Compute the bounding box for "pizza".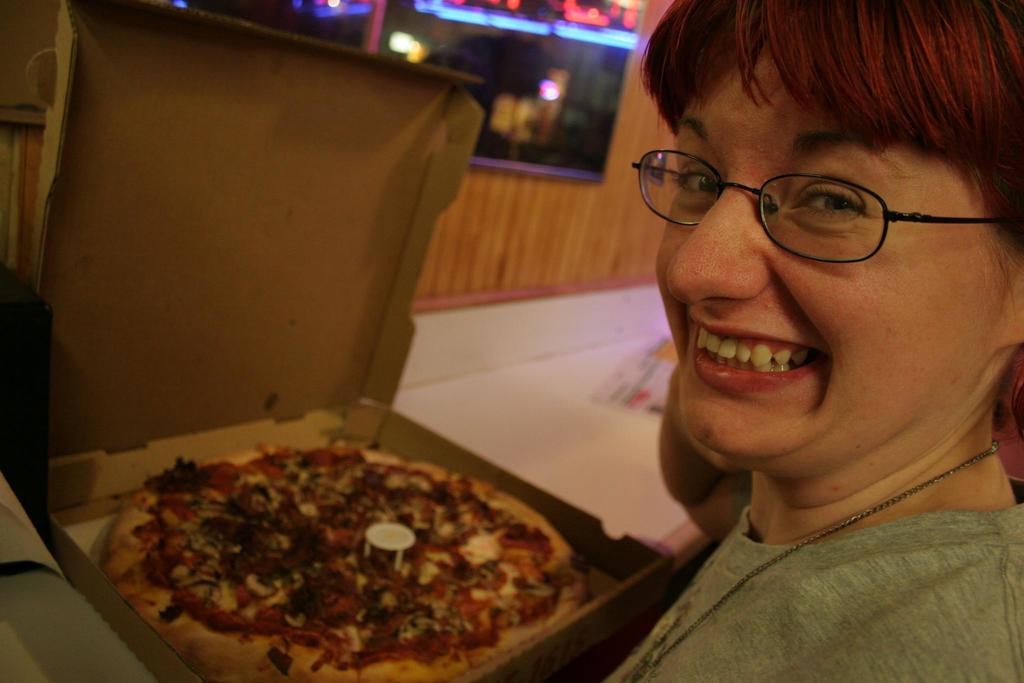
pyautogui.locateOnScreen(90, 425, 620, 675).
